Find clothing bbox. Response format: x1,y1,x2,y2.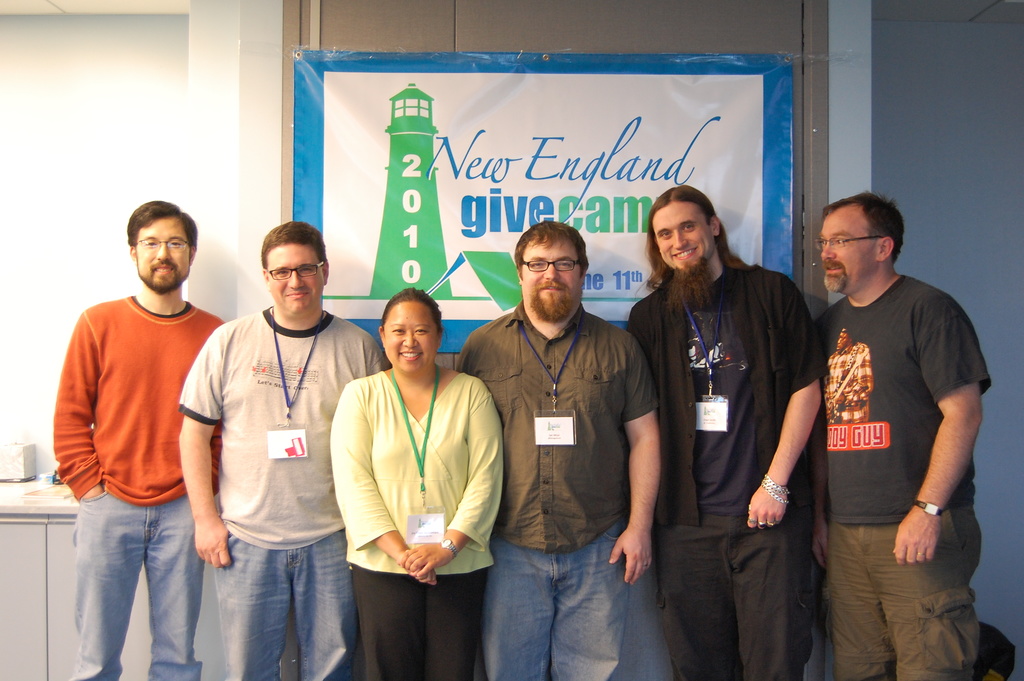
451,305,657,680.
